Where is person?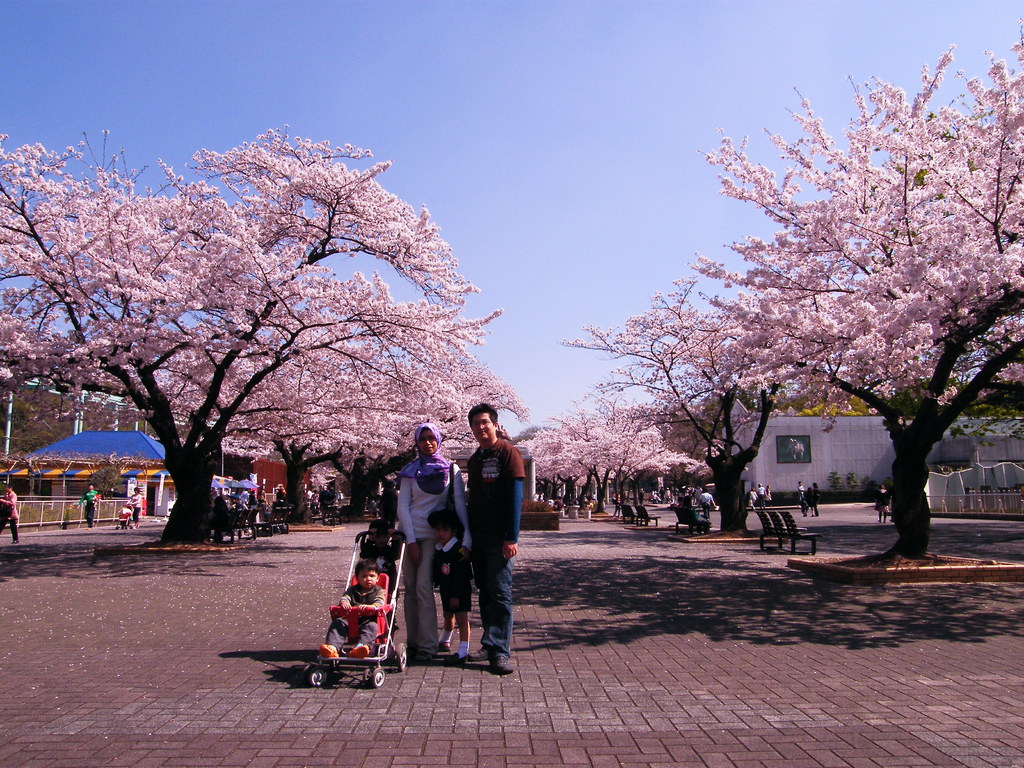
[326,566,388,660].
